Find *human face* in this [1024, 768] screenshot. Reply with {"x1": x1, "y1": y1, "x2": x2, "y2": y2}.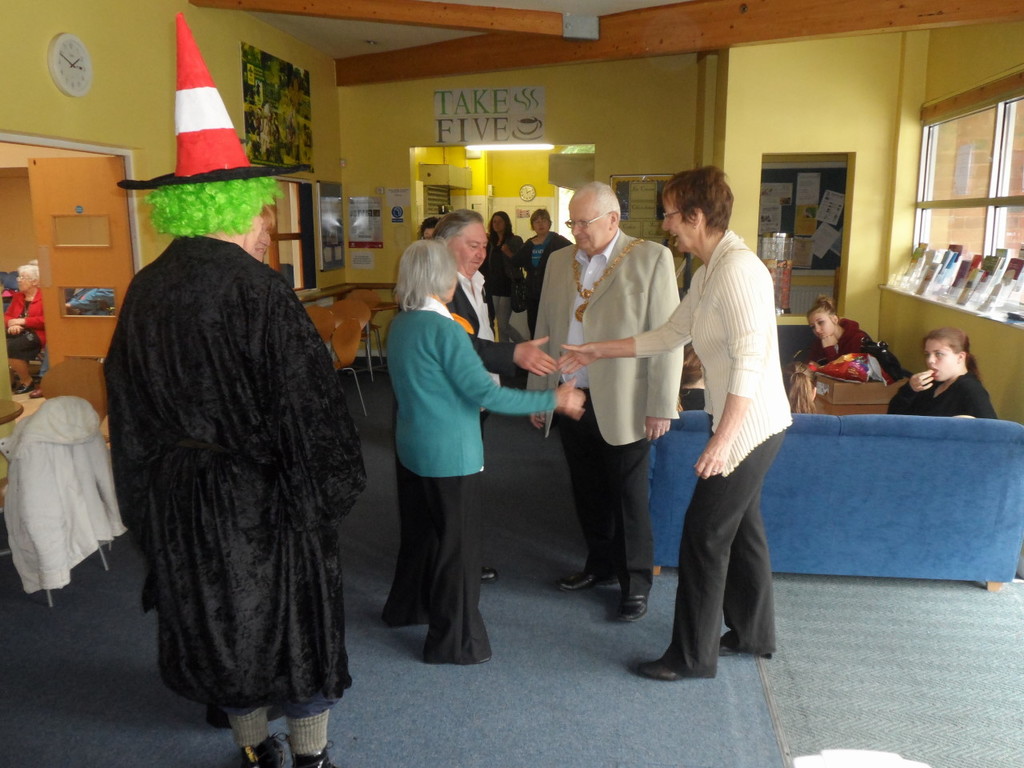
{"x1": 806, "y1": 313, "x2": 834, "y2": 341}.
